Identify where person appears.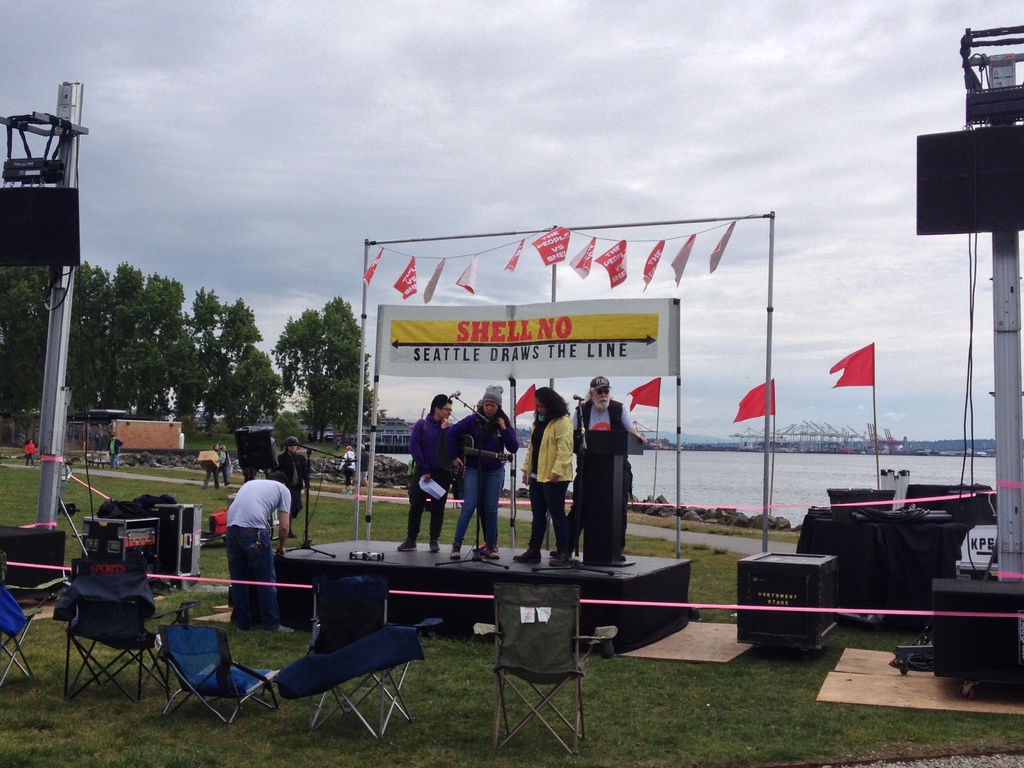
Appears at crop(337, 447, 355, 500).
